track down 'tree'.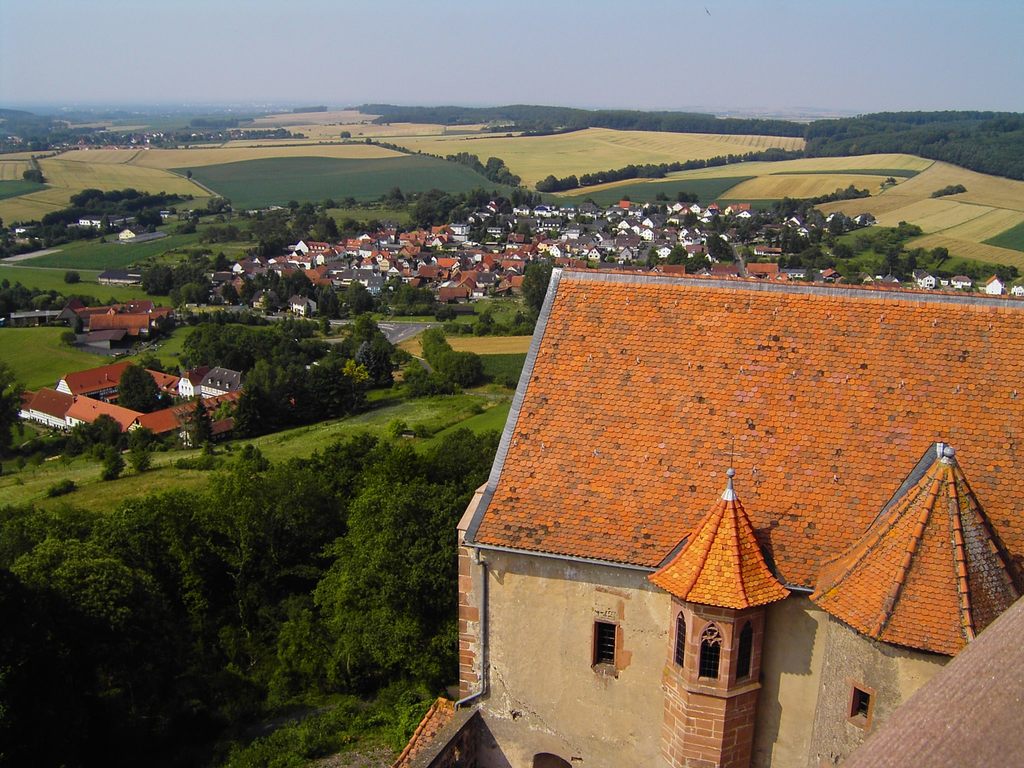
Tracked to (left=680, top=191, right=700, bottom=205).
